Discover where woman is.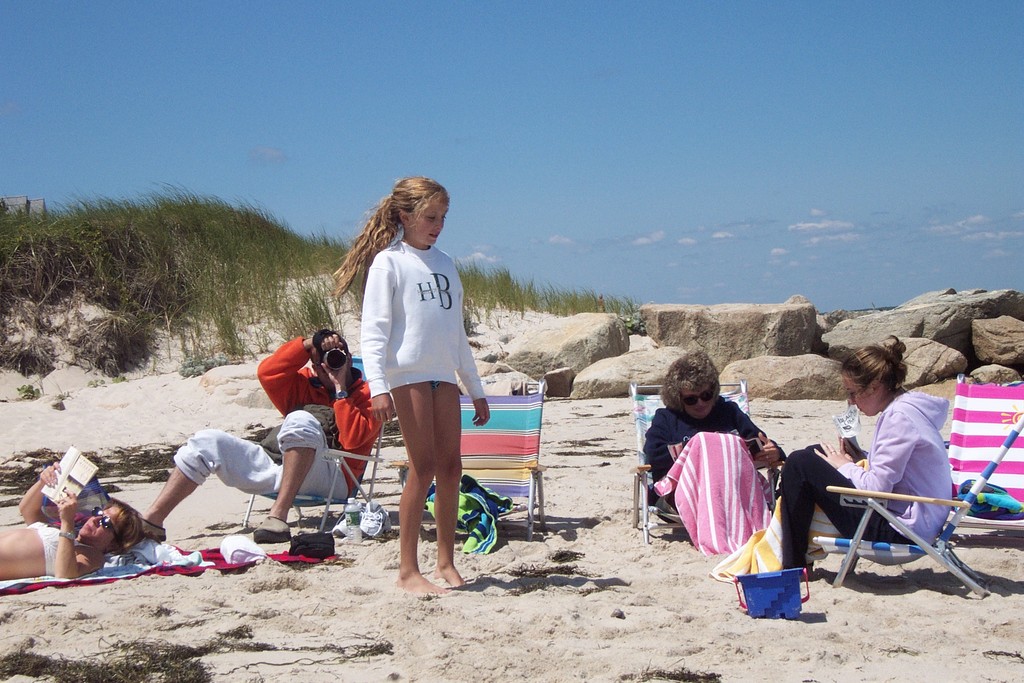
Discovered at <box>782,332,954,573</box>.
